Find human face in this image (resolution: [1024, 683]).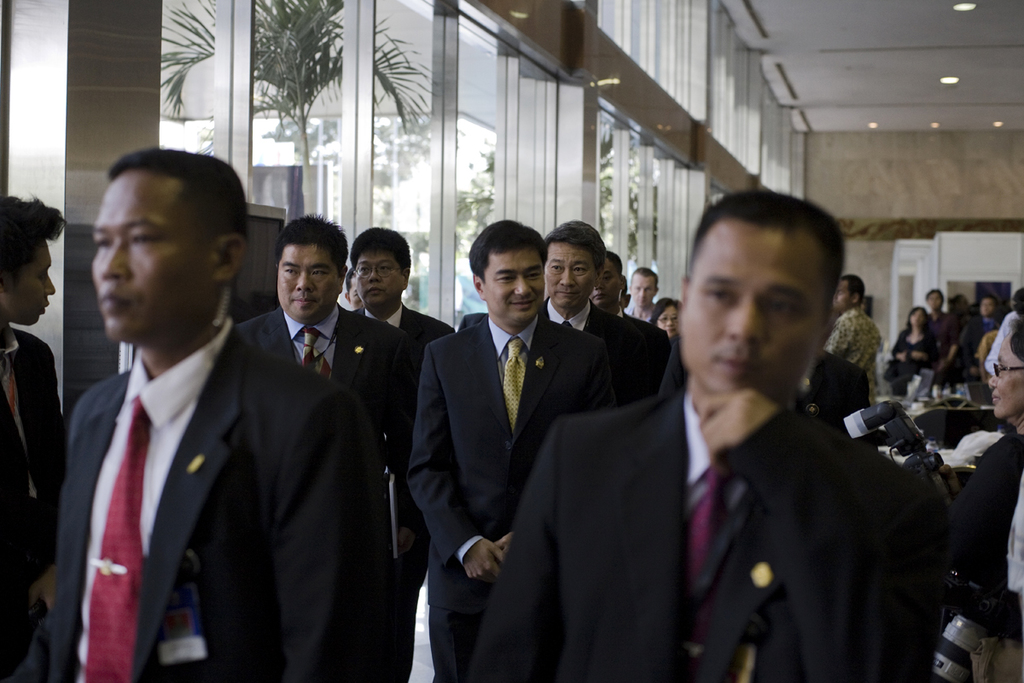
rect(272, 242, 338, 321).
